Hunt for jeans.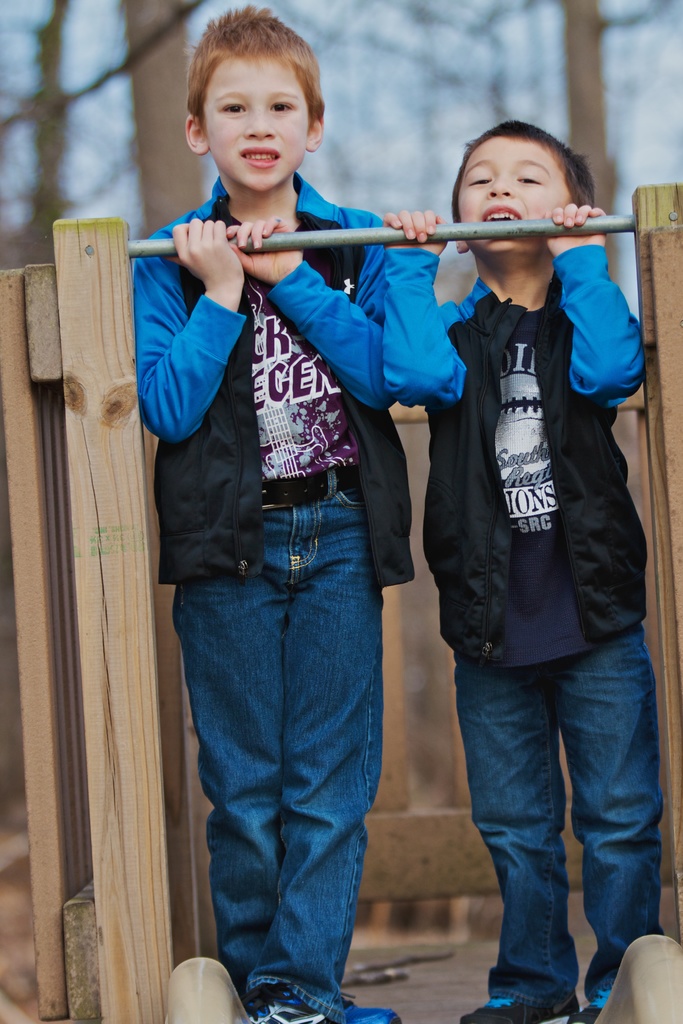
Hunted down at [454,624,664,1012].
